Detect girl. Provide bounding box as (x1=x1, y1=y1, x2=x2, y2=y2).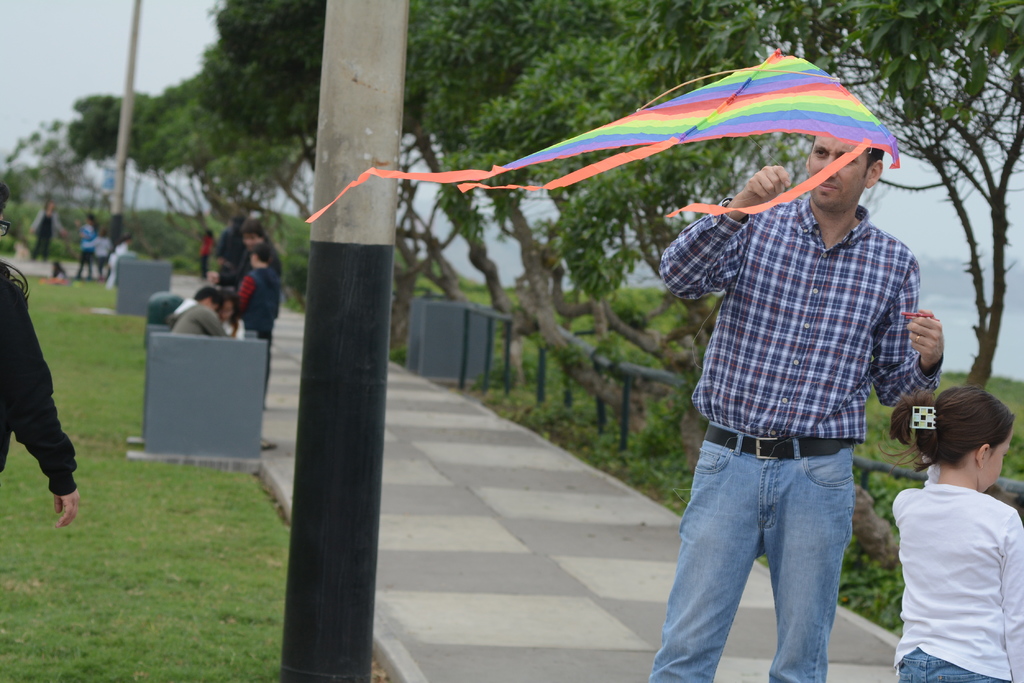
(x1=873, y1=385, x2=1021, y2=682).
